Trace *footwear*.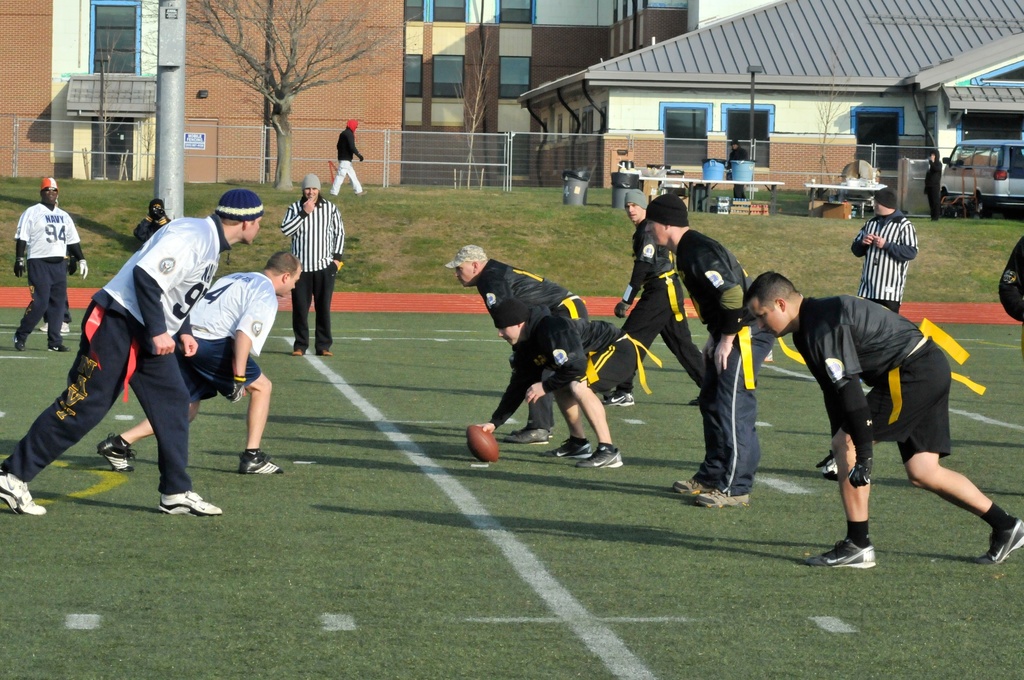
Traced to box(99, 434, 136, 472).
